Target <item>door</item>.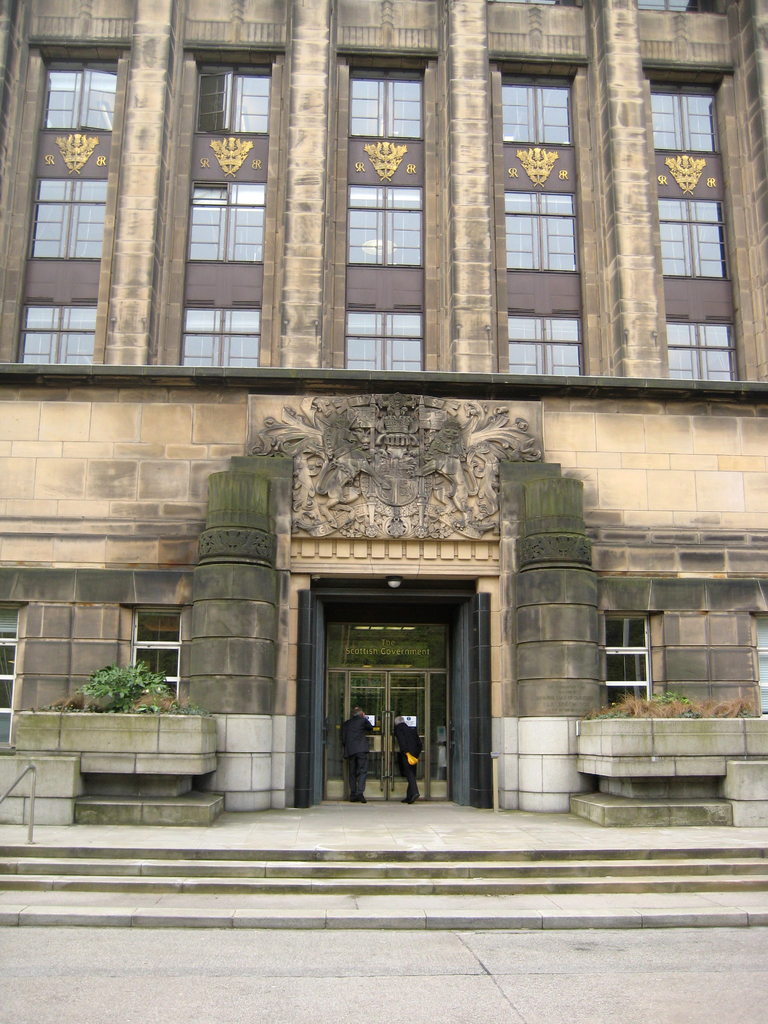
Target region: [left=303, top=568, right=470, bottom=806].
